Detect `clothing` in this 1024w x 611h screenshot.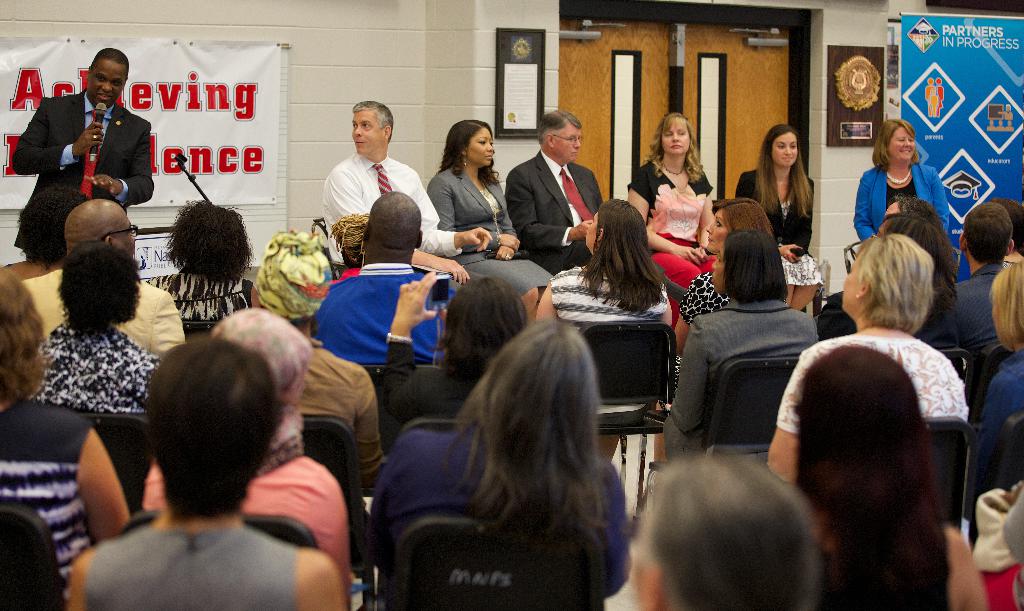
Detection: Rect(84, 508, 303, 610).
